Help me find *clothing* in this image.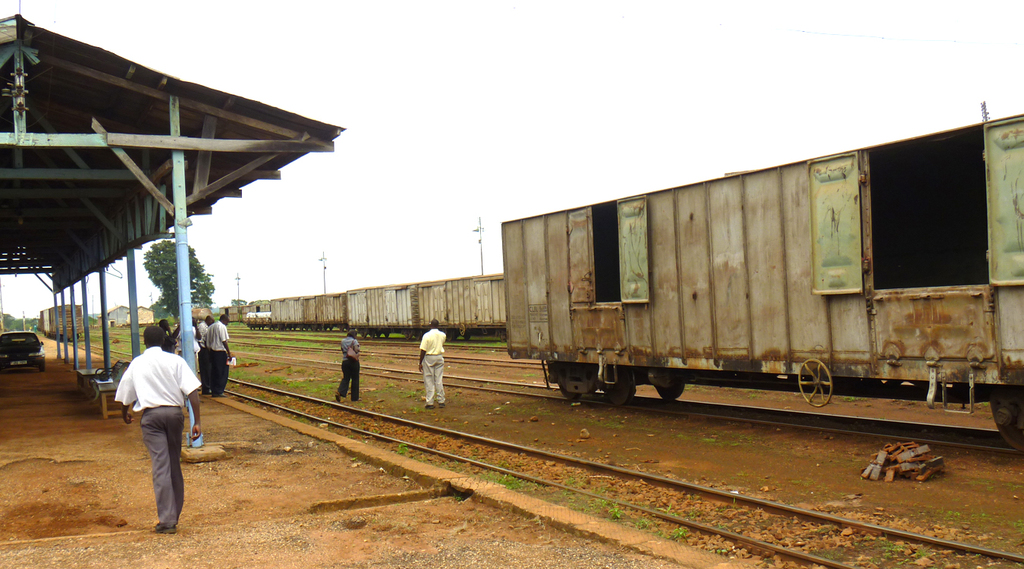
Found it: 180 351 198 377.
